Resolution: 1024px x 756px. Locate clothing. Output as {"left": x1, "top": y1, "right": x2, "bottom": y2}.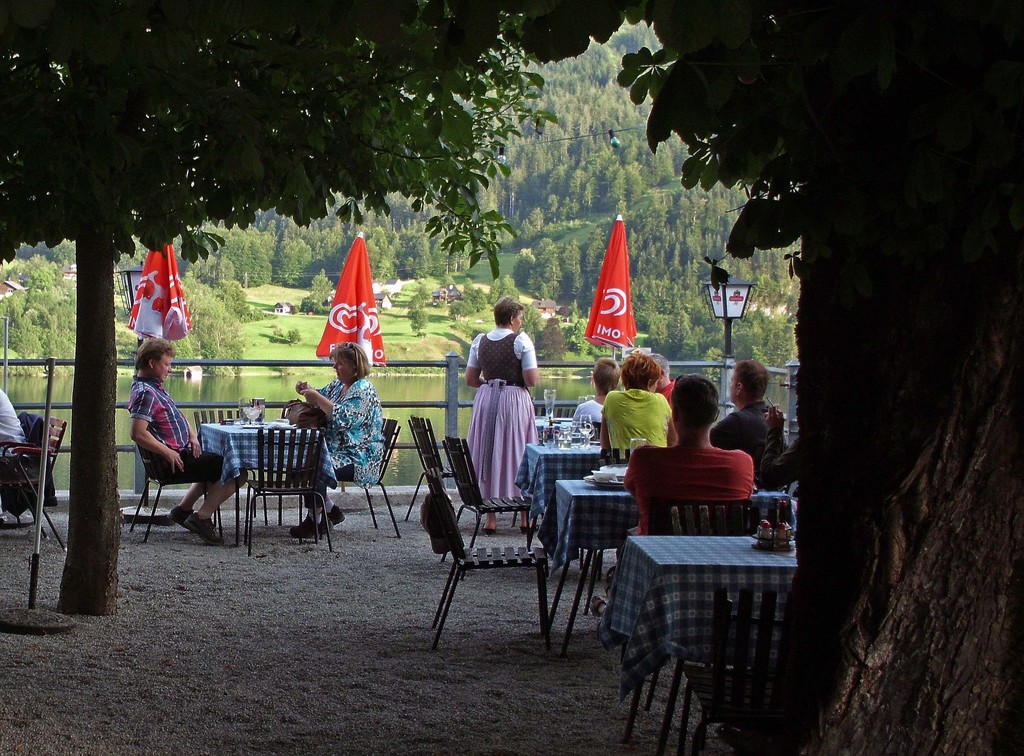
{"left": 131, "top": 376, "right": 250, "bottom": 485}.
